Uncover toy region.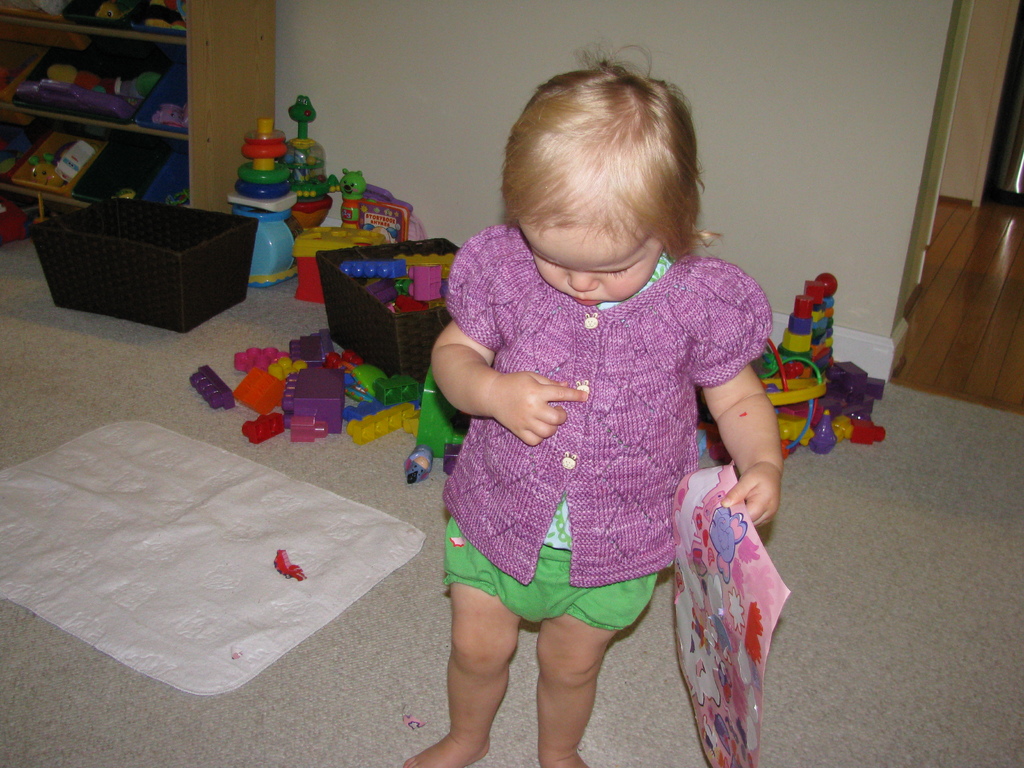
Uncovered: 801:391:895:456.
